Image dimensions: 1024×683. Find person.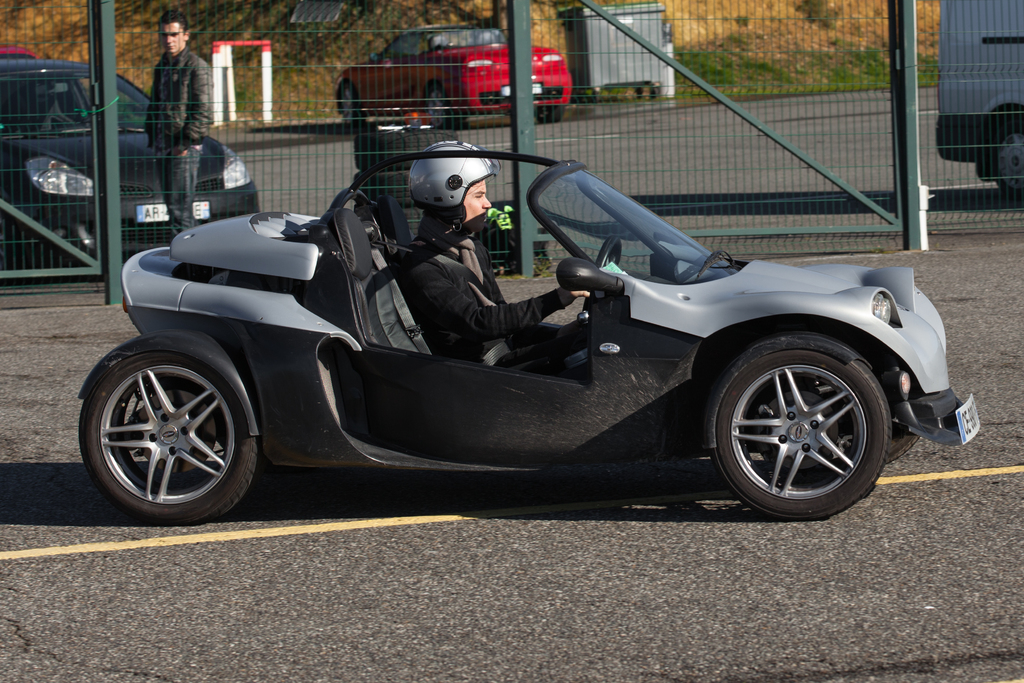
bbox=[395, 140, 589, 374].
